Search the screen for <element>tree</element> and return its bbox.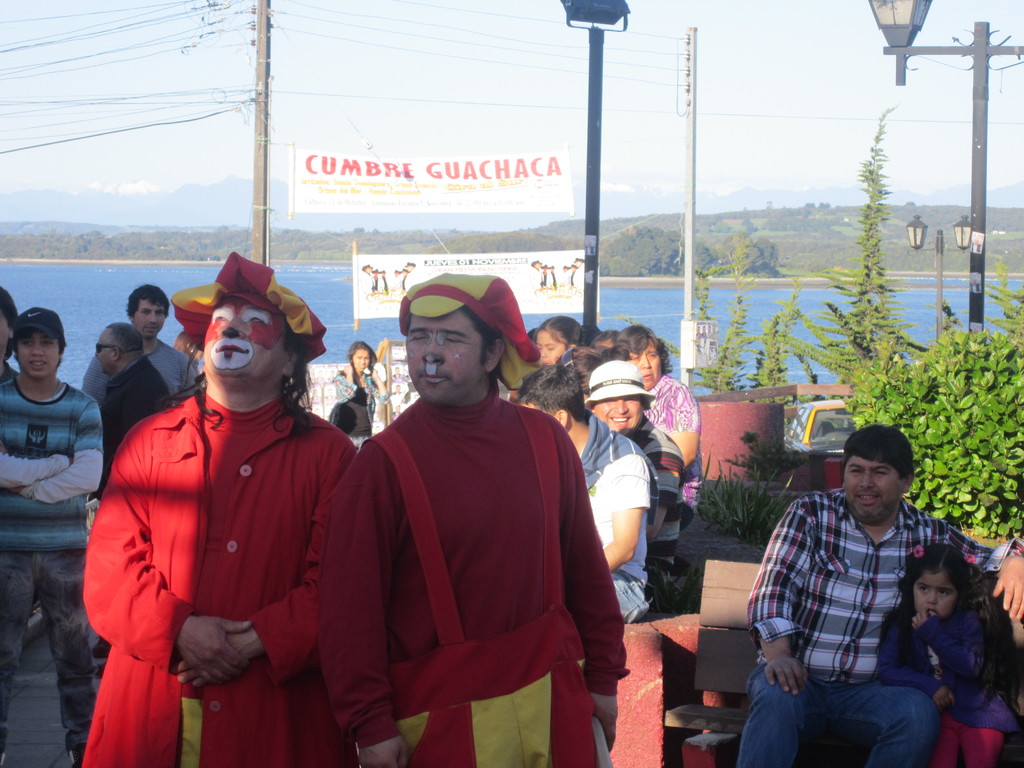
Found: rect(735, 218, 759, 232).
